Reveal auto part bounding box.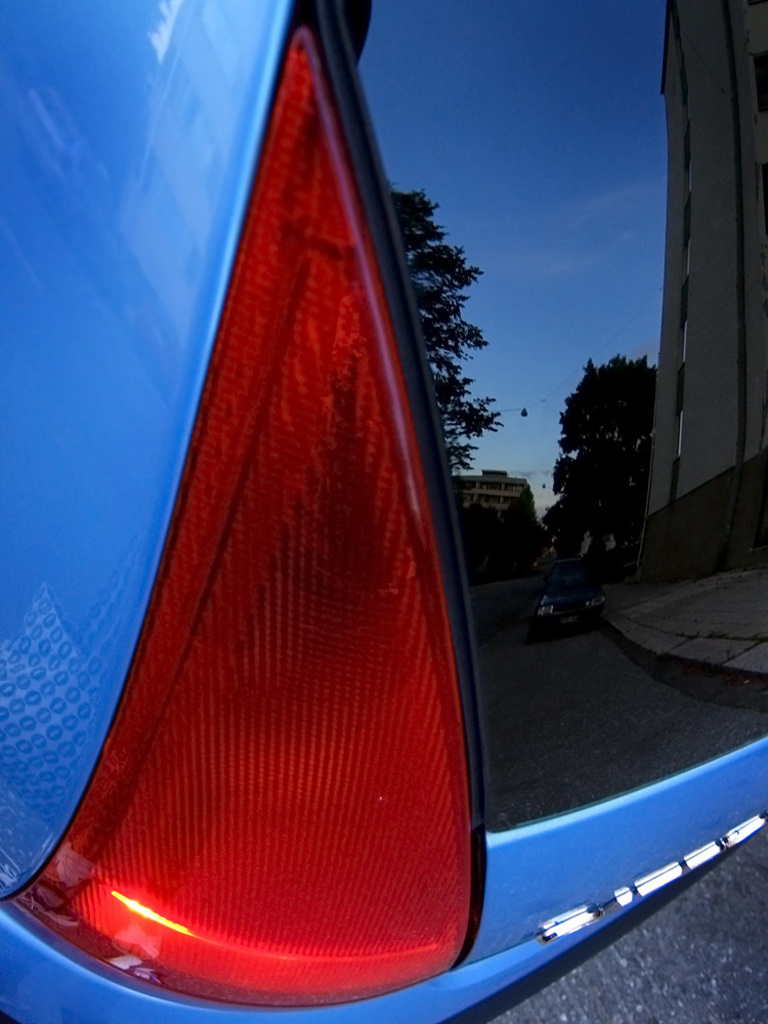
Revealed: region(302, 0, 767, 834).
